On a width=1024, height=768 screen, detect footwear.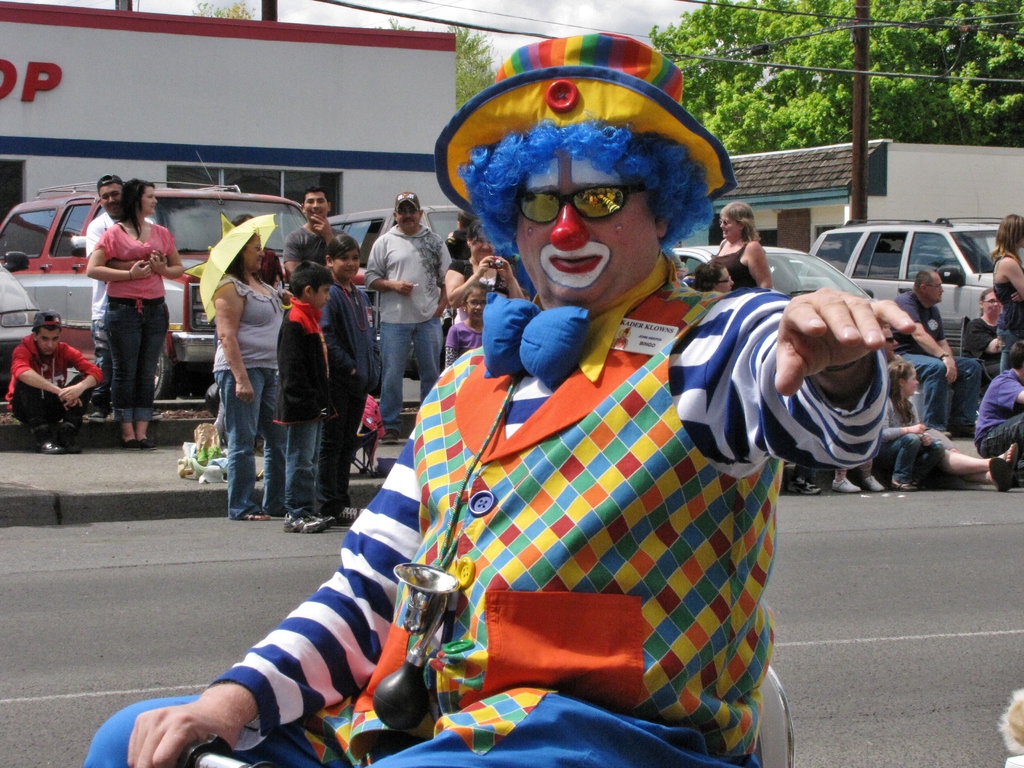
{"x1": 237, "y1": 508, "x2": 273, "y2": 524}.
